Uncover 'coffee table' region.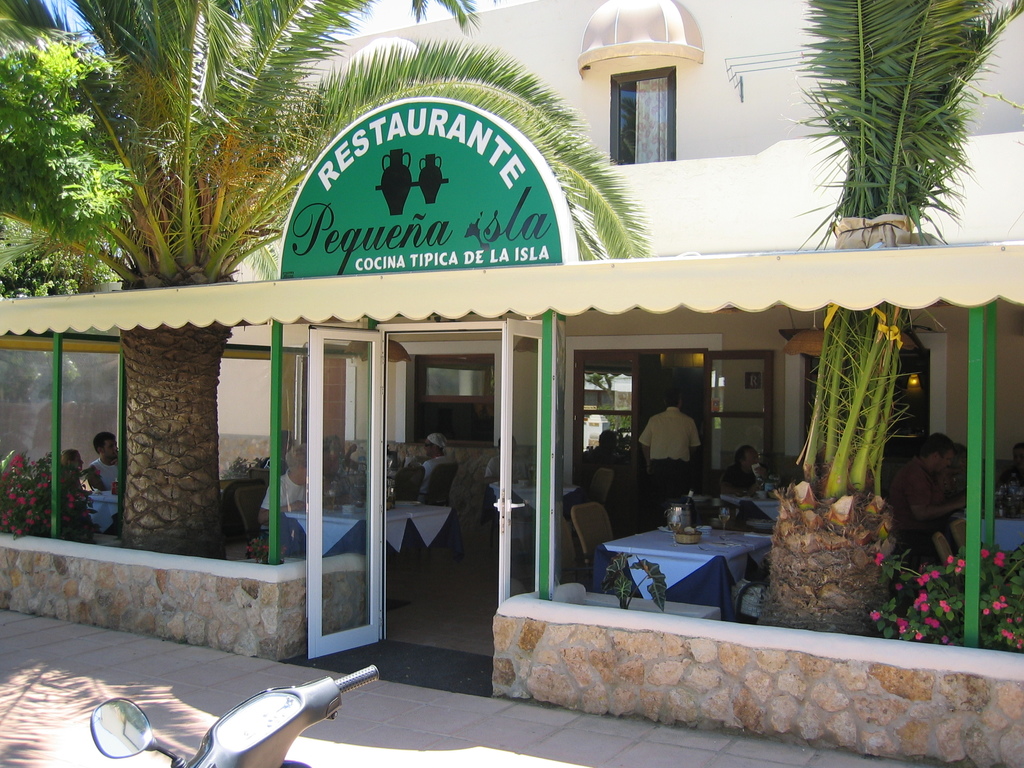
Uncovered: {"left": 589, "top": 511, "right": 799, "bottom": 625}.
